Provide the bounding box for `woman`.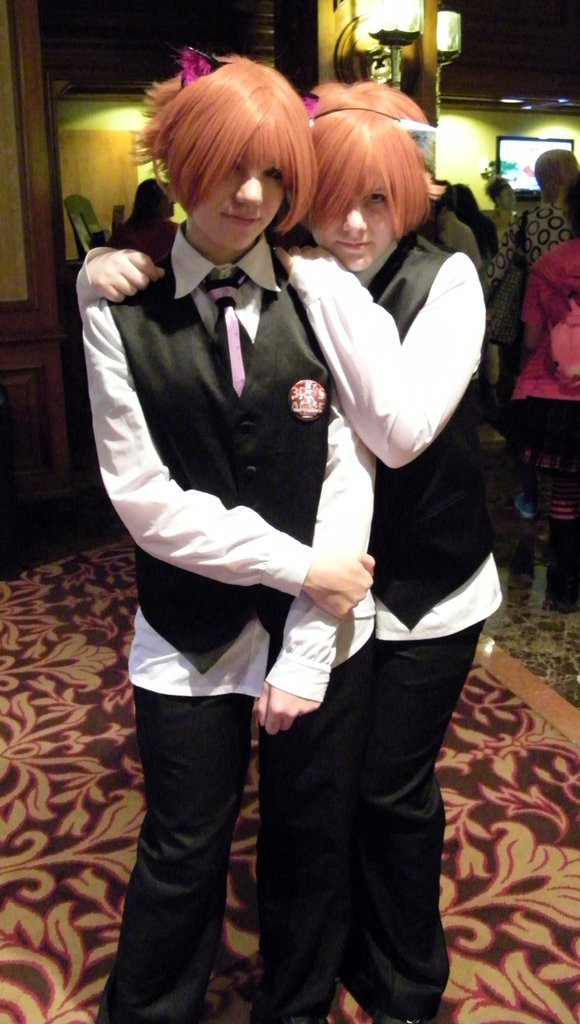
480/149/579/552.
